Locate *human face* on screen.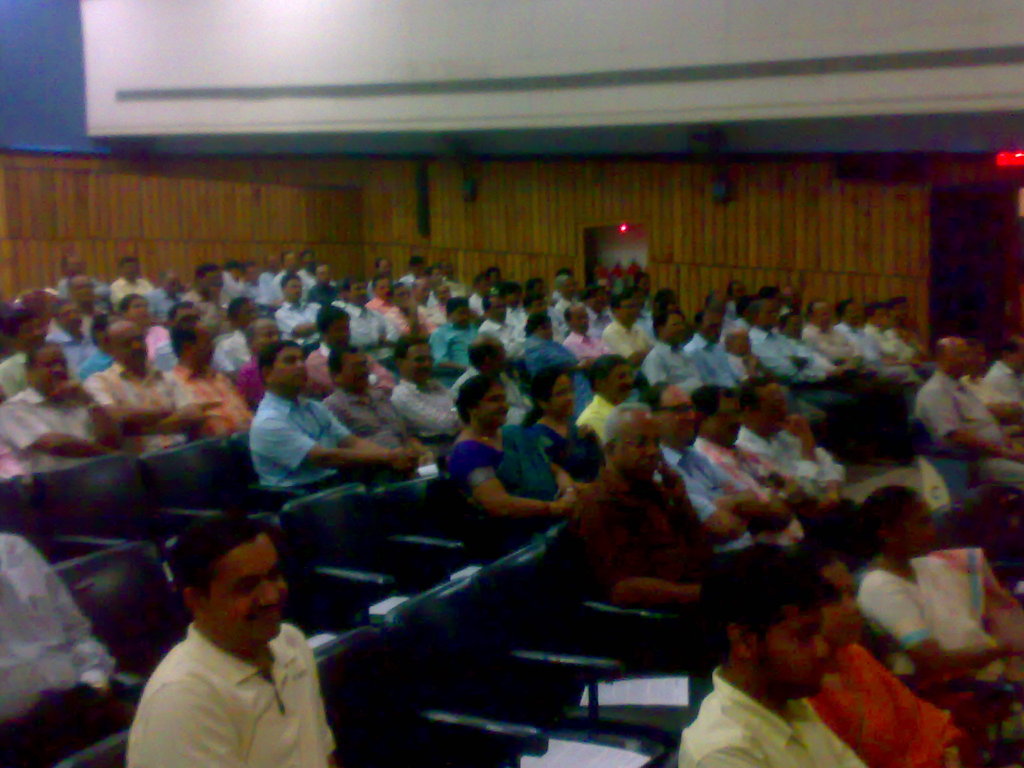
On screen at box(758, 303, 777, 327).
